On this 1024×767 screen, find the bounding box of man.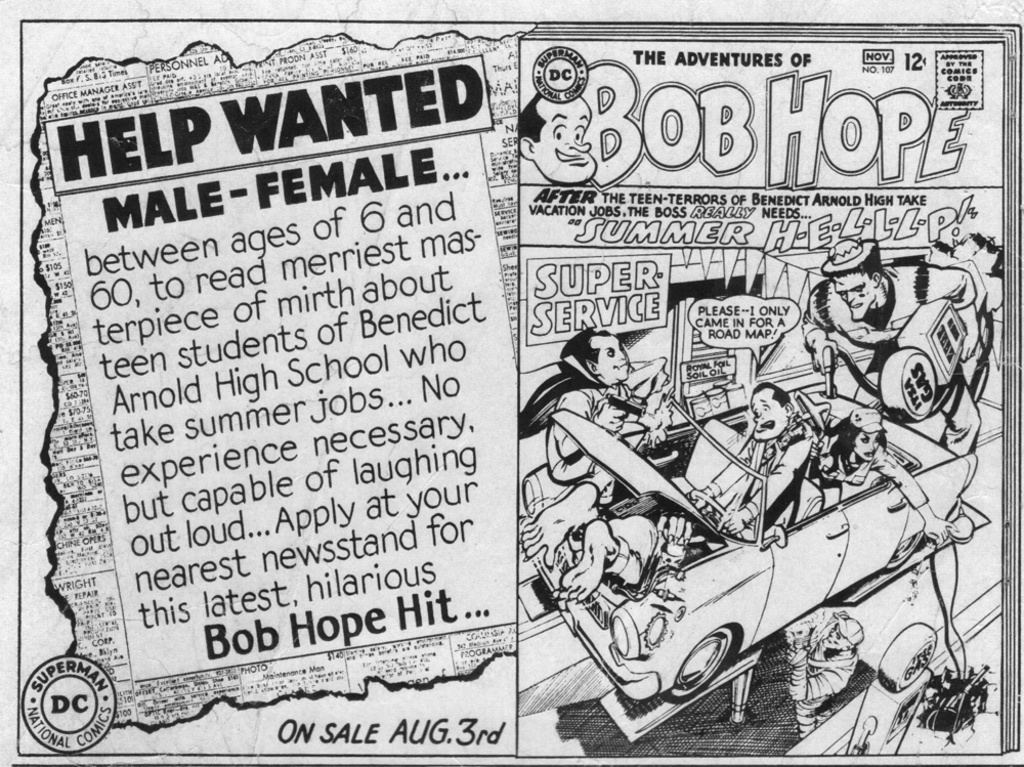
Bounding box: {"x1": 537, "y1": 329, "x2": 668, "y2": 475}.
